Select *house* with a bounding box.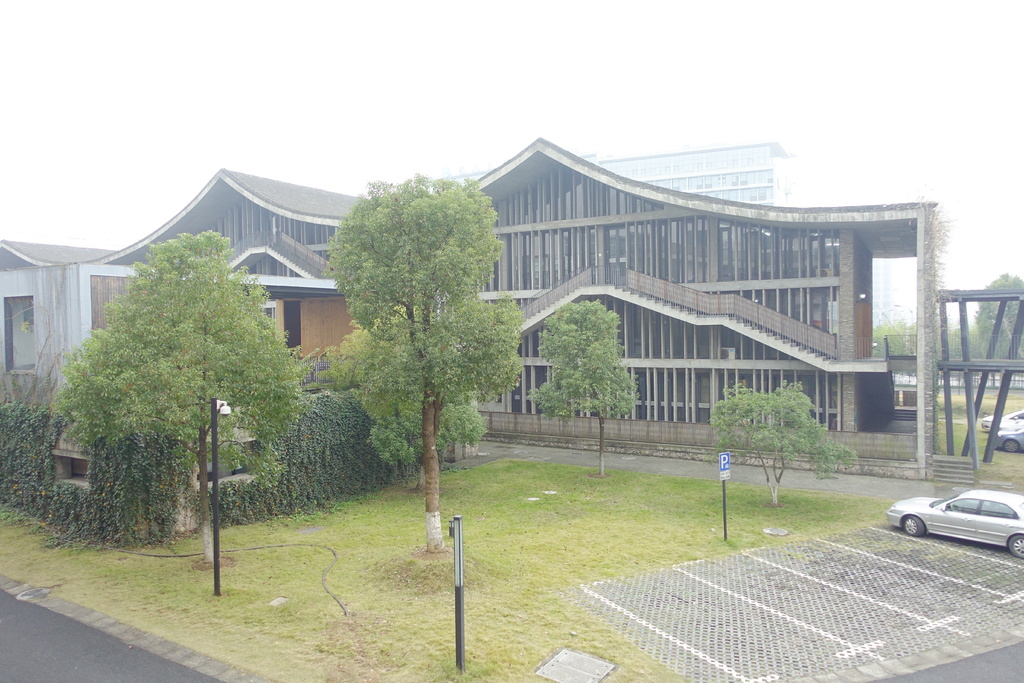
bbox=[0, 114, 1023, 481].
